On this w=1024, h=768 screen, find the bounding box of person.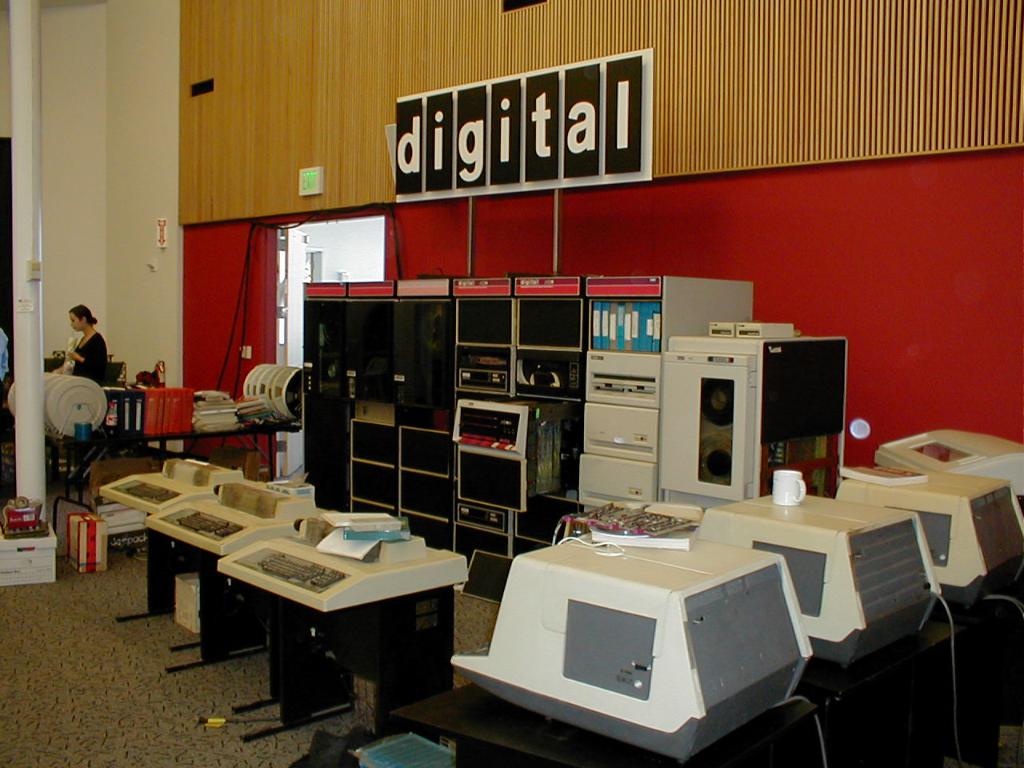
Bounding box: bbox=[49, 303, 108, 382].
